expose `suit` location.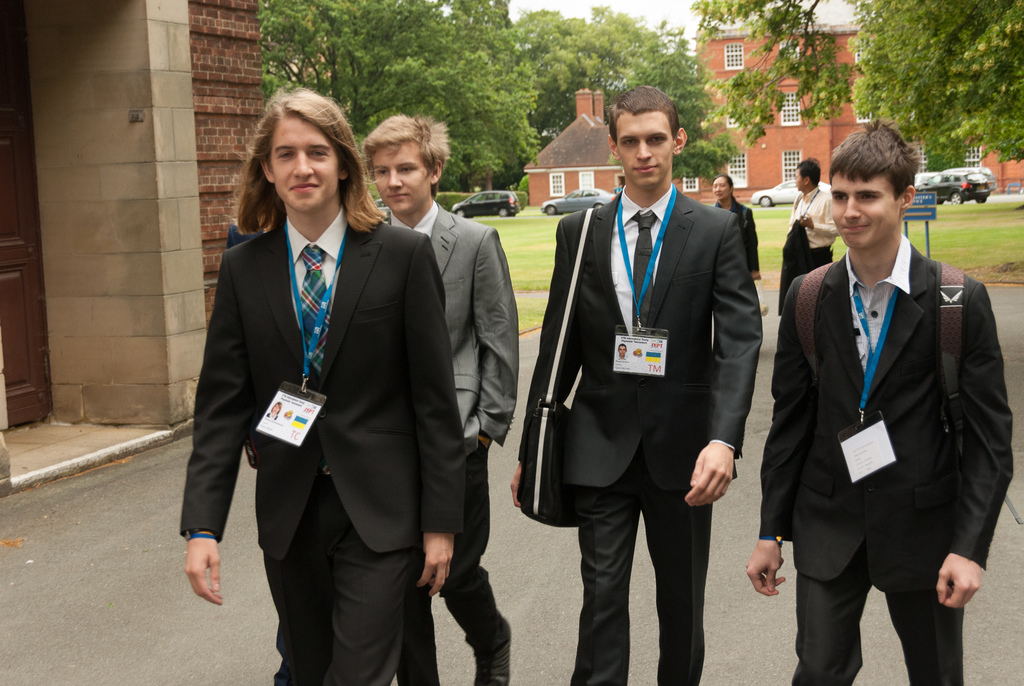
Exposed at 380:196:518:685.
